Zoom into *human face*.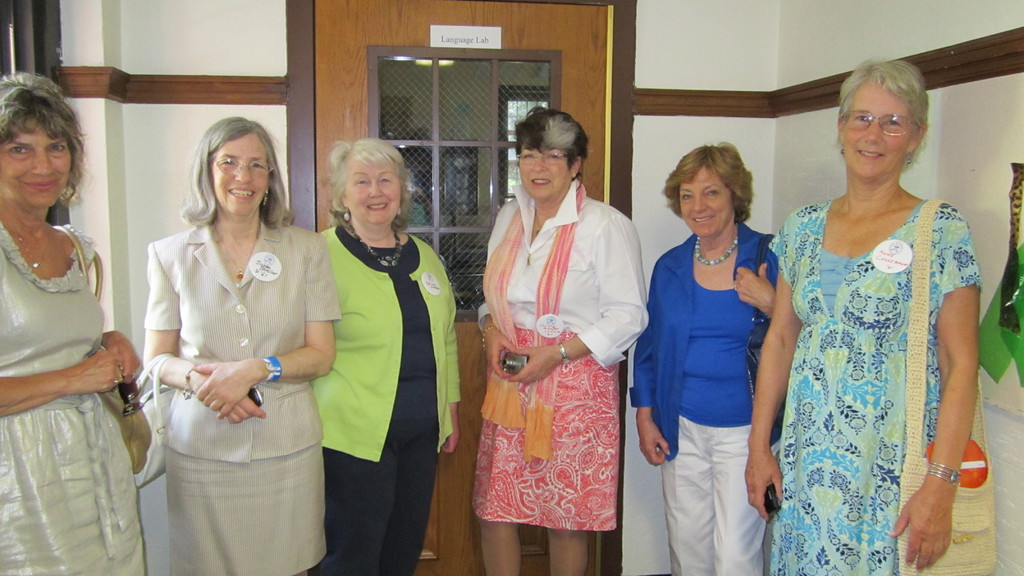
Zoom target: box=[0, 116, 76, 207].
